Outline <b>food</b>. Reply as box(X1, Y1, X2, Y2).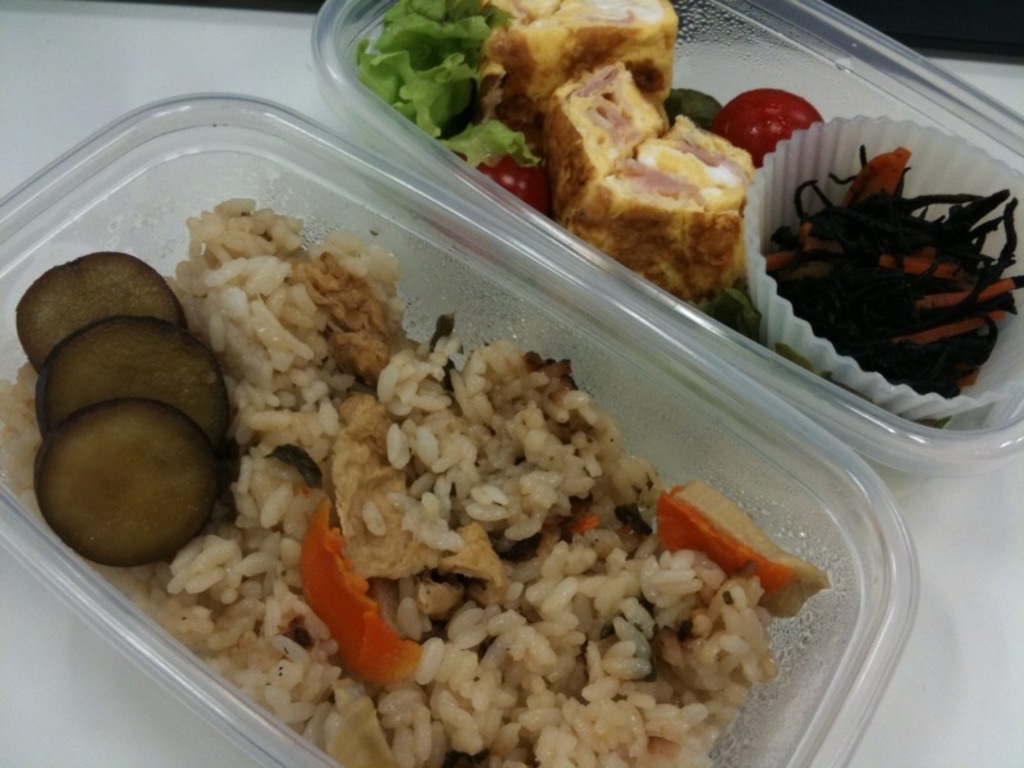
box(270, 273, 749, 740).
